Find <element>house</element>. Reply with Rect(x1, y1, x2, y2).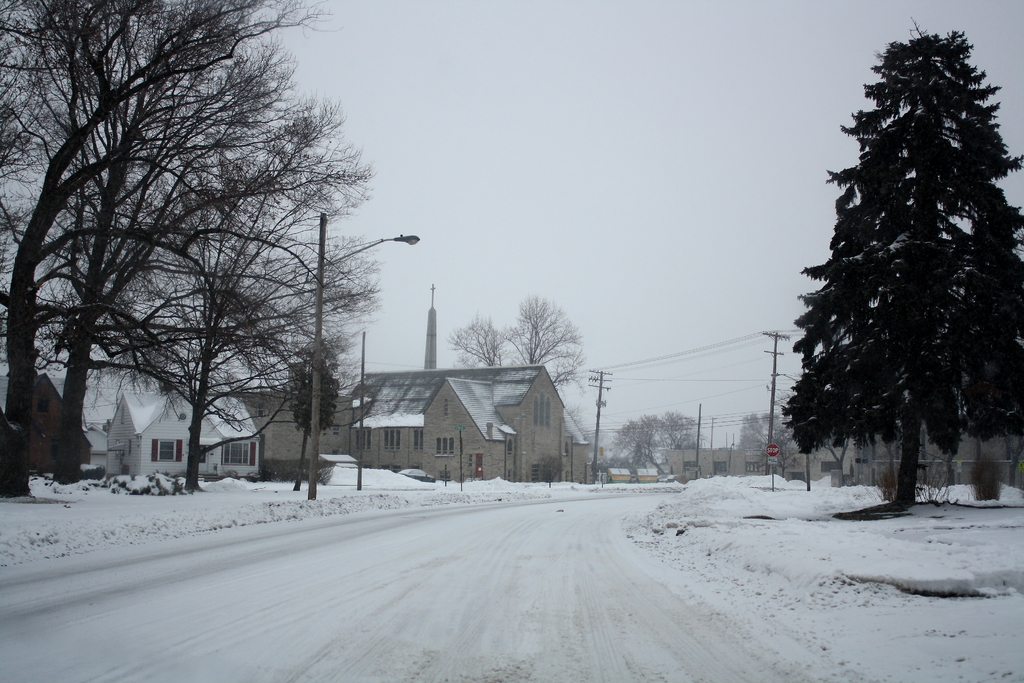
Rect(572, 415, 591, 481).
